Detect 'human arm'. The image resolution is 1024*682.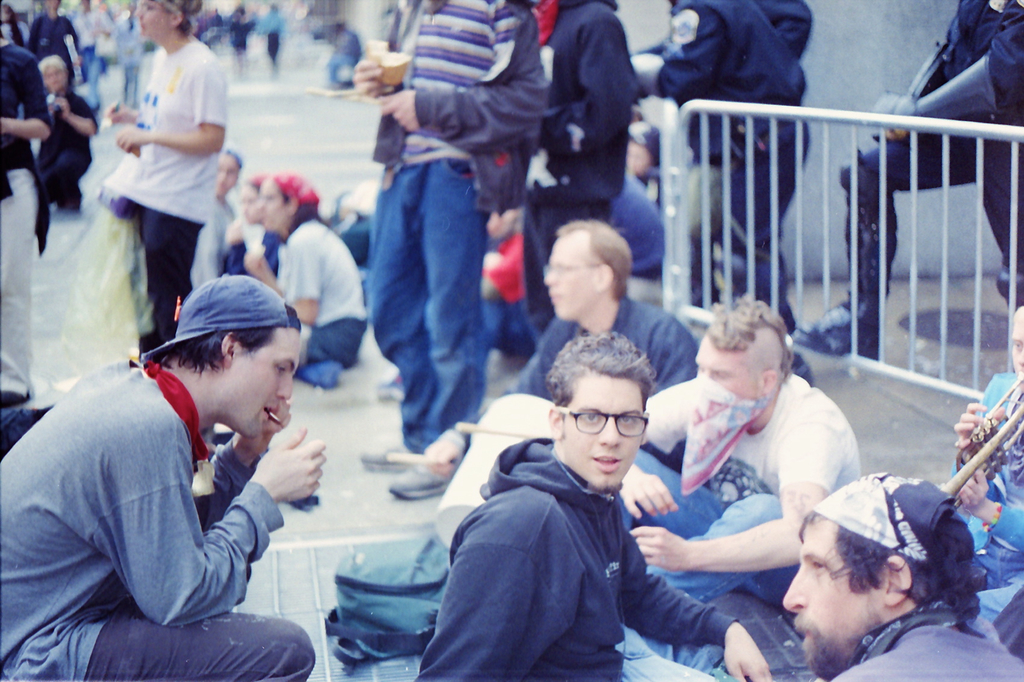
locate(622, 374, 691, 519).
